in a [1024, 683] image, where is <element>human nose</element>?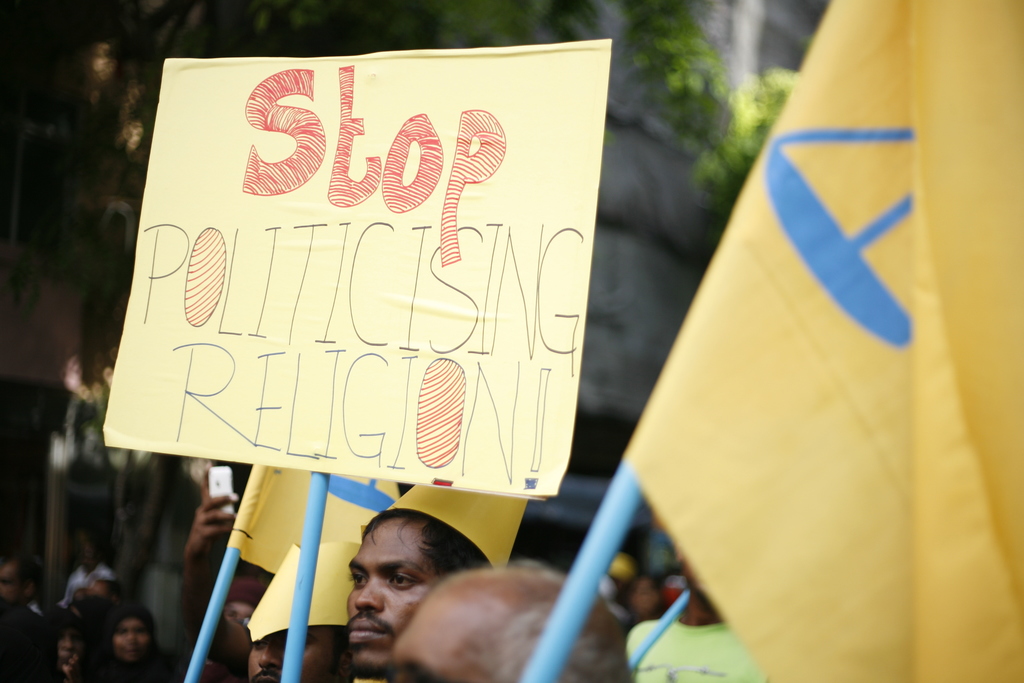
<box>357,576,383,611</box>.
